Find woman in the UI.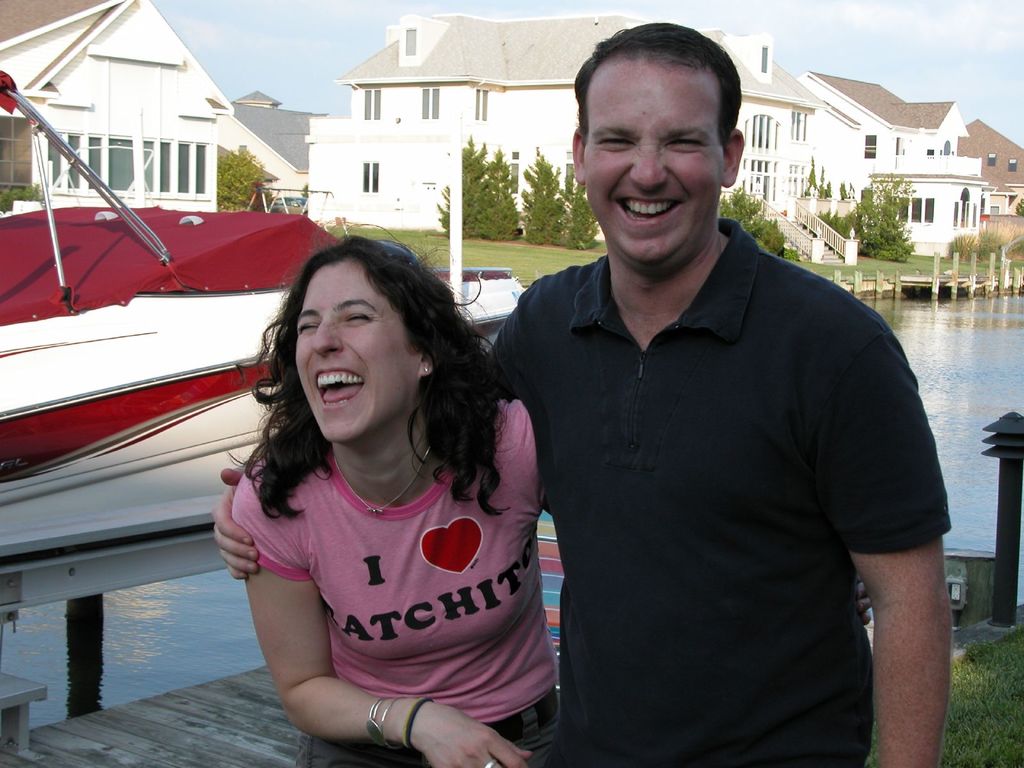
UI element at bbox(221, 236, 551, 698).
